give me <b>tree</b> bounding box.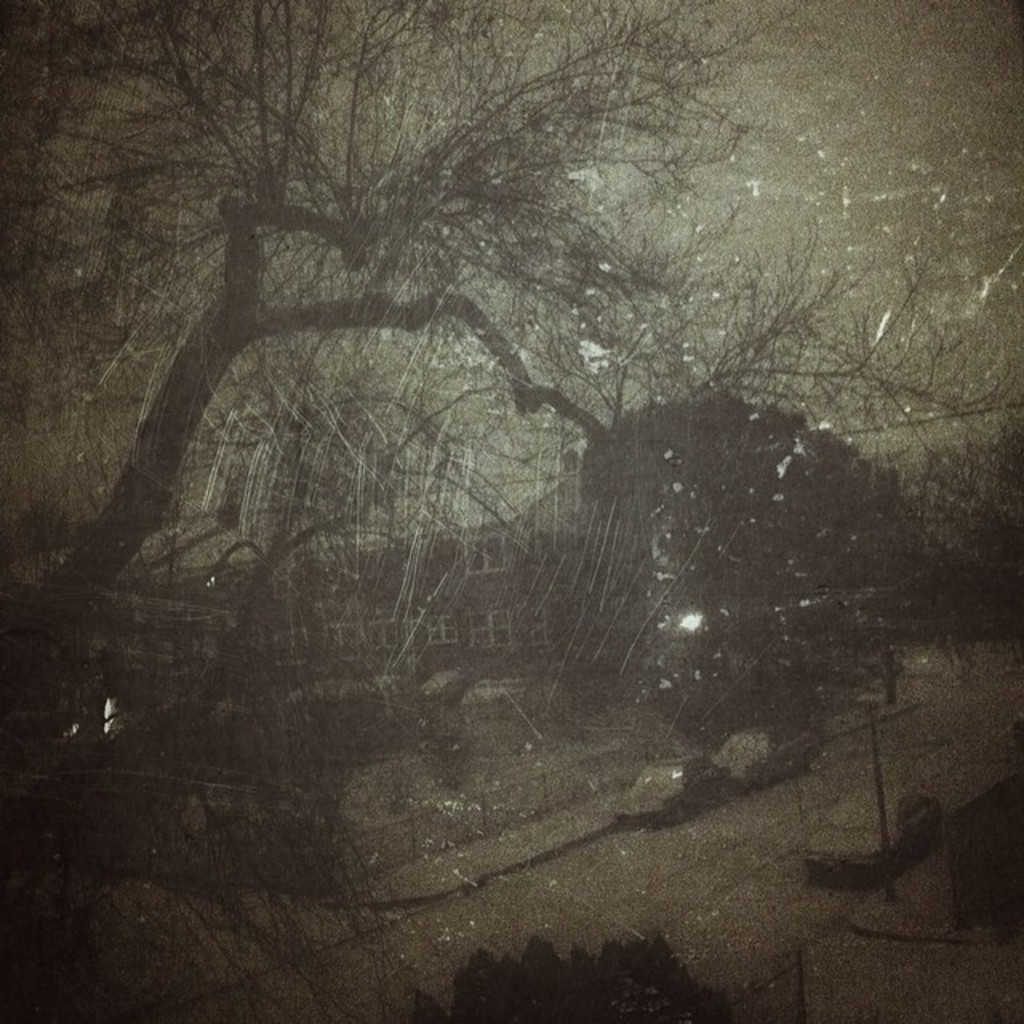
select_region(181, 358, 573, 675).
